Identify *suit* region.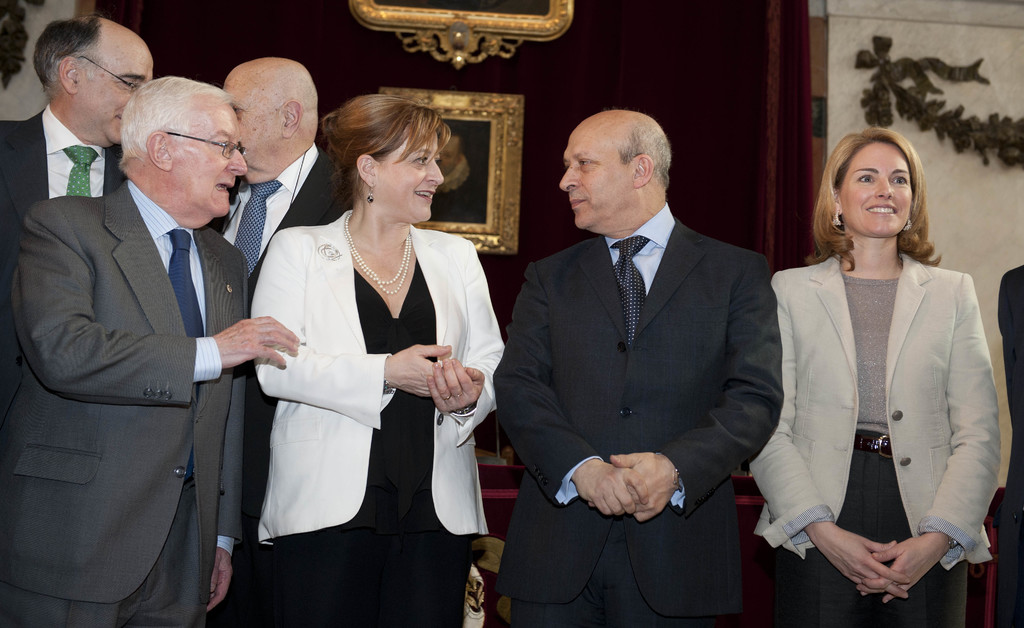
Region: crop(0, 176, 246, 627).
